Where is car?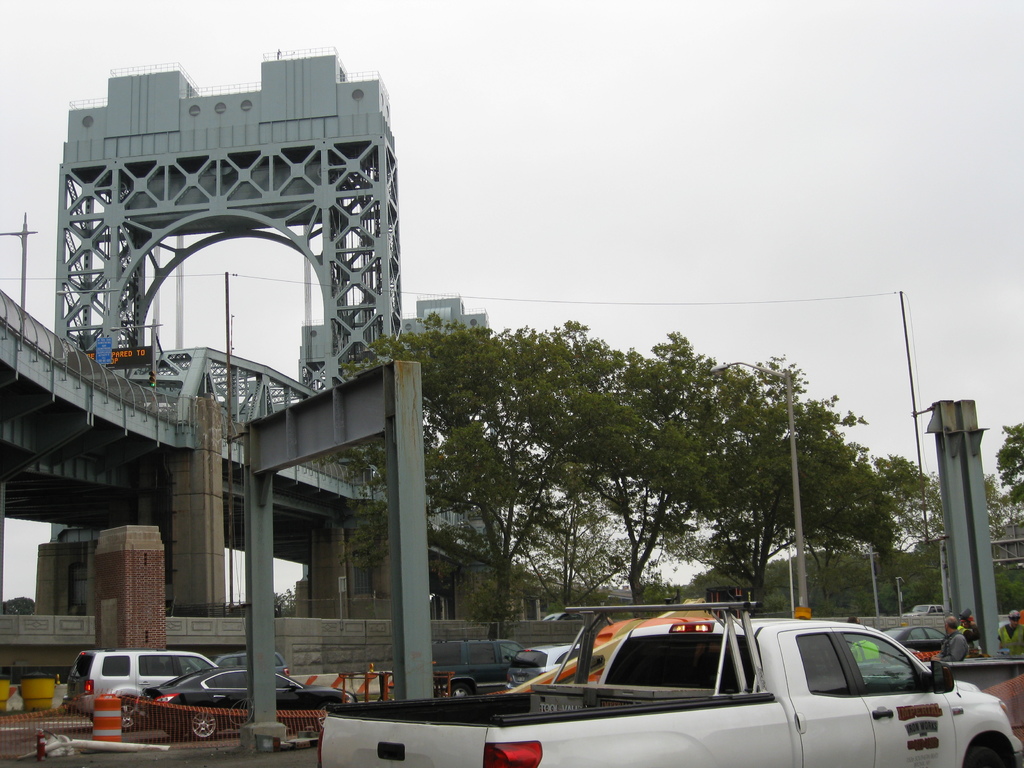
[left=118, top=667, right=364, bottom=735].
